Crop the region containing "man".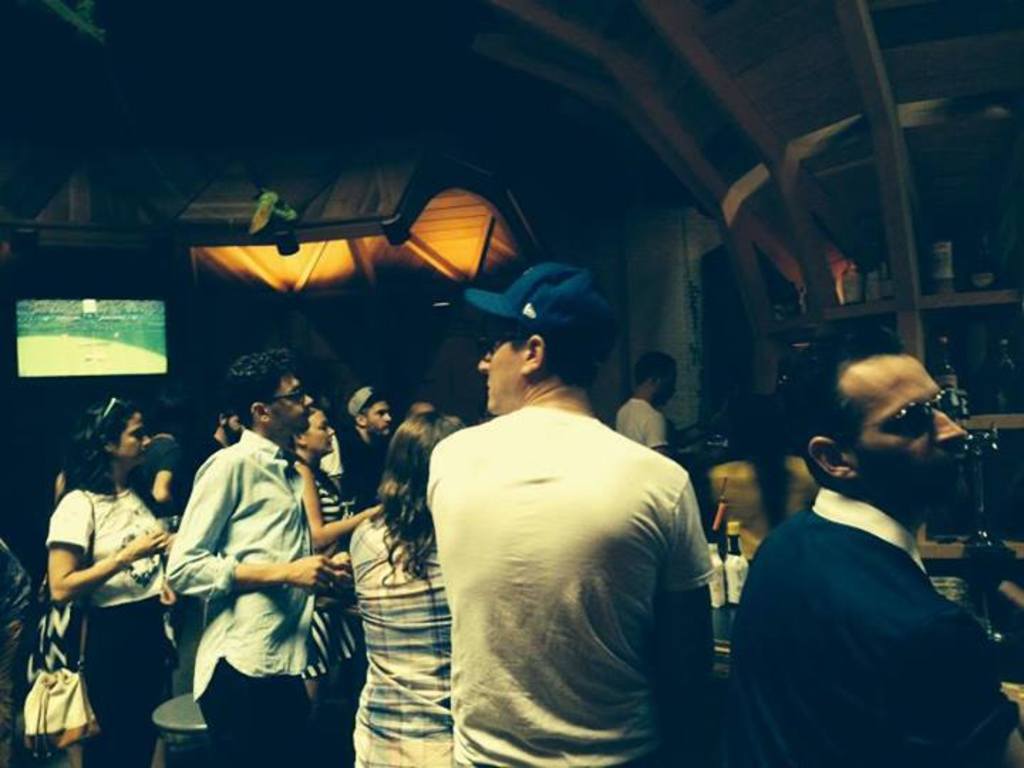
Crop region: 166:350:353:765.
